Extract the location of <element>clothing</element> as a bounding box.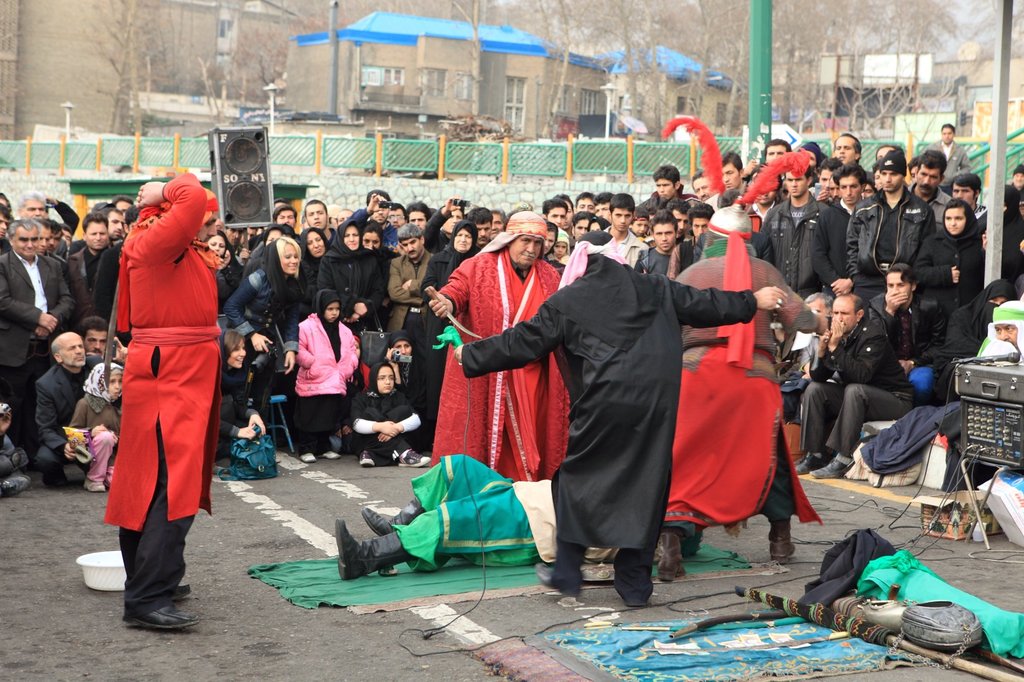
bbox=[90, 196, 219, 551].
